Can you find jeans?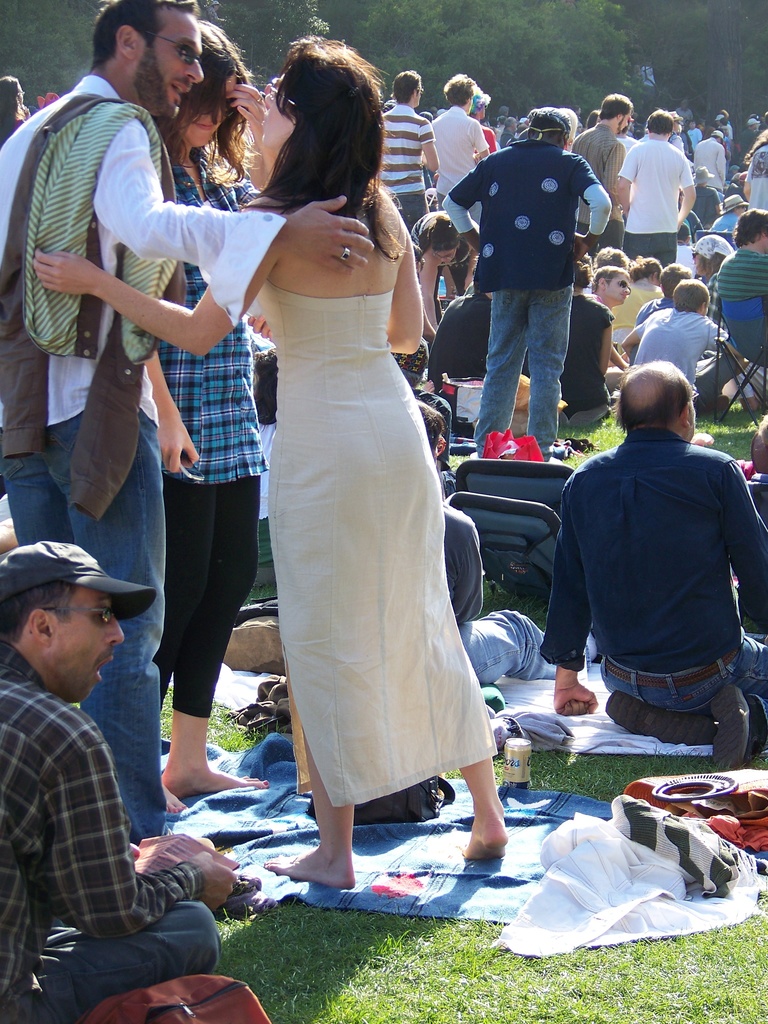
Yes, bounding box: pyautogui.locateOnScreen(474, 252, 605, 442).
